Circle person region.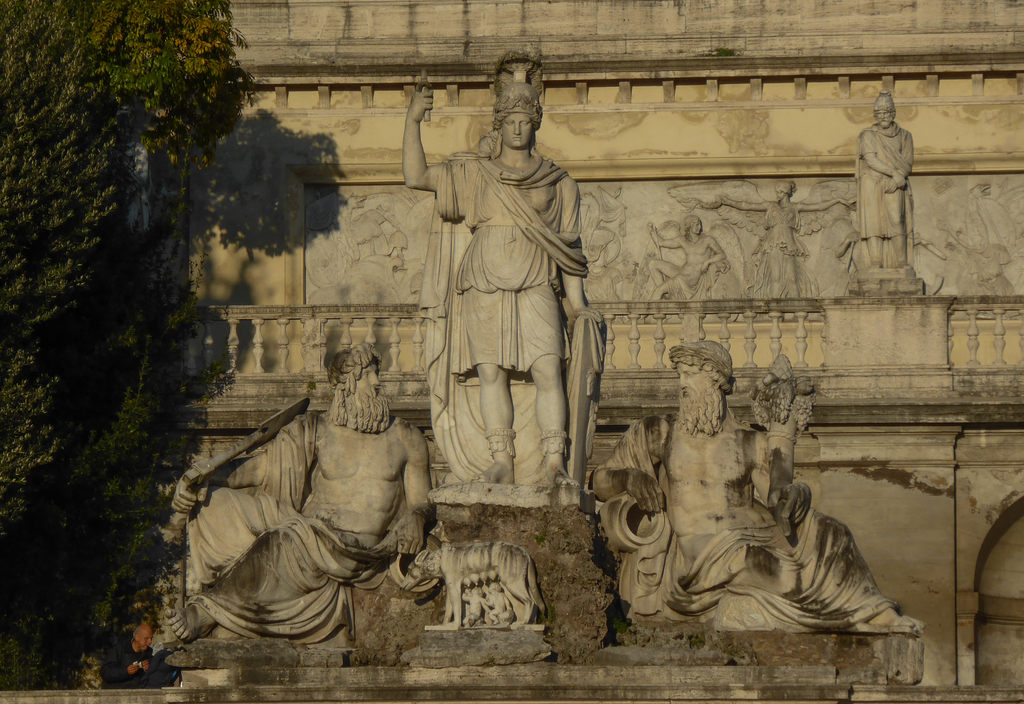
Region: rect(399, 51, 605, 490).
